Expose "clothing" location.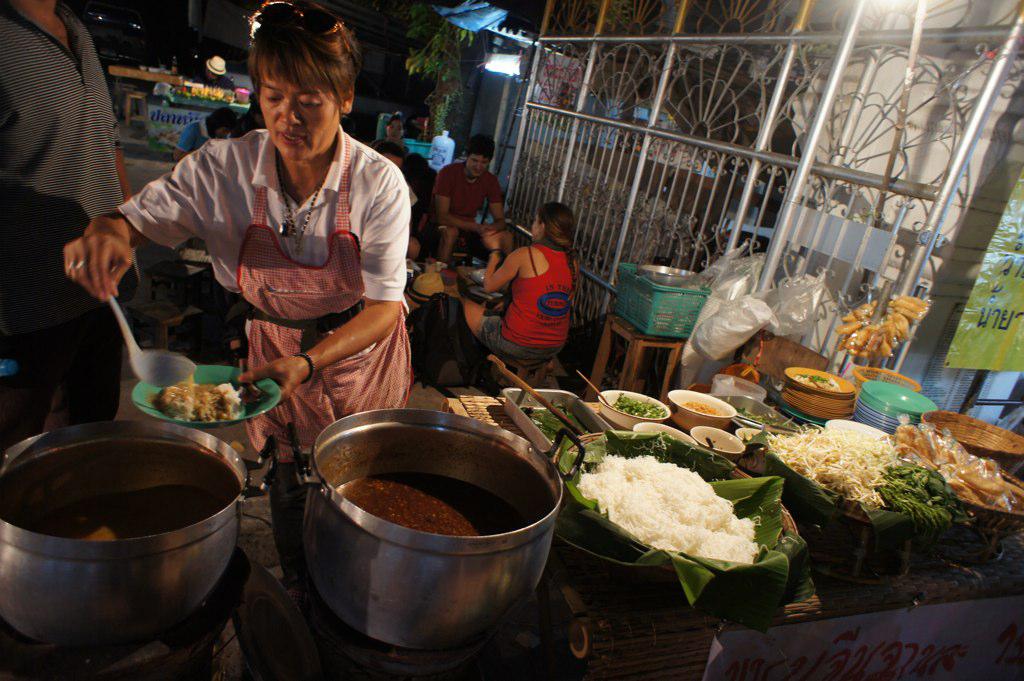
Exposed at left=479, top=245, right=574, bottom=364.
